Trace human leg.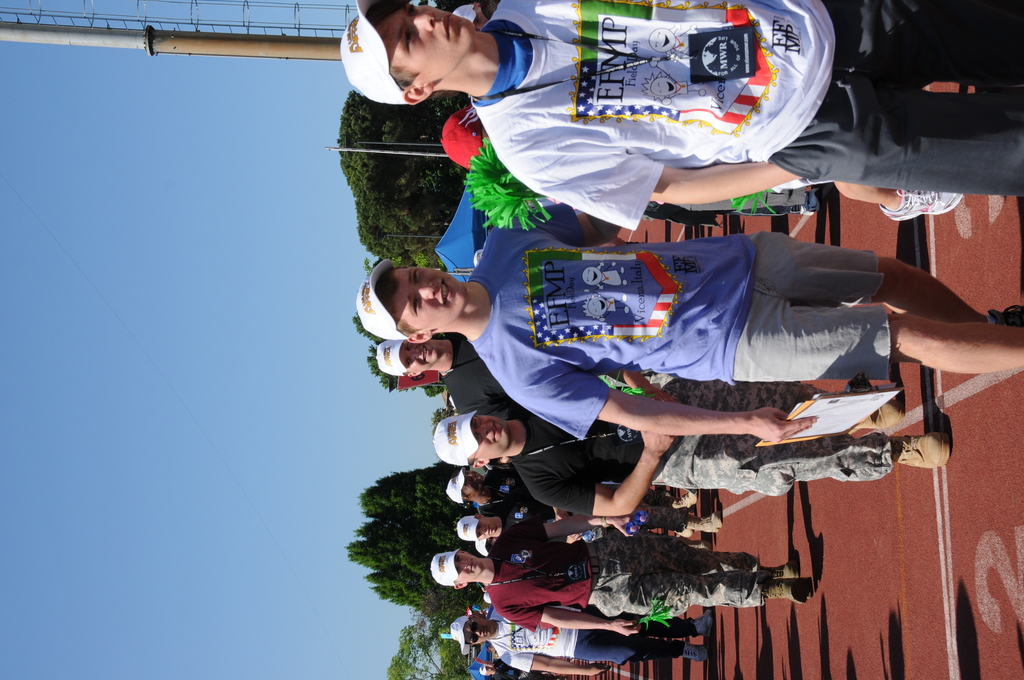
Traced to (669,426,959,482).
